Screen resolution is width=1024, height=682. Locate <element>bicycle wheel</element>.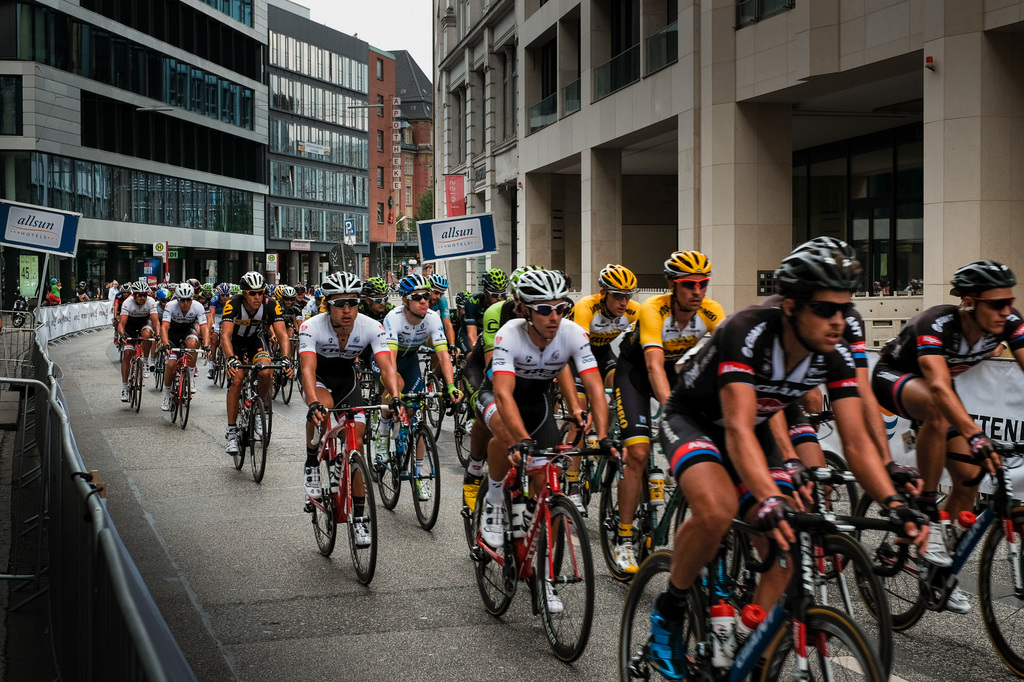
305/449/340/554.
